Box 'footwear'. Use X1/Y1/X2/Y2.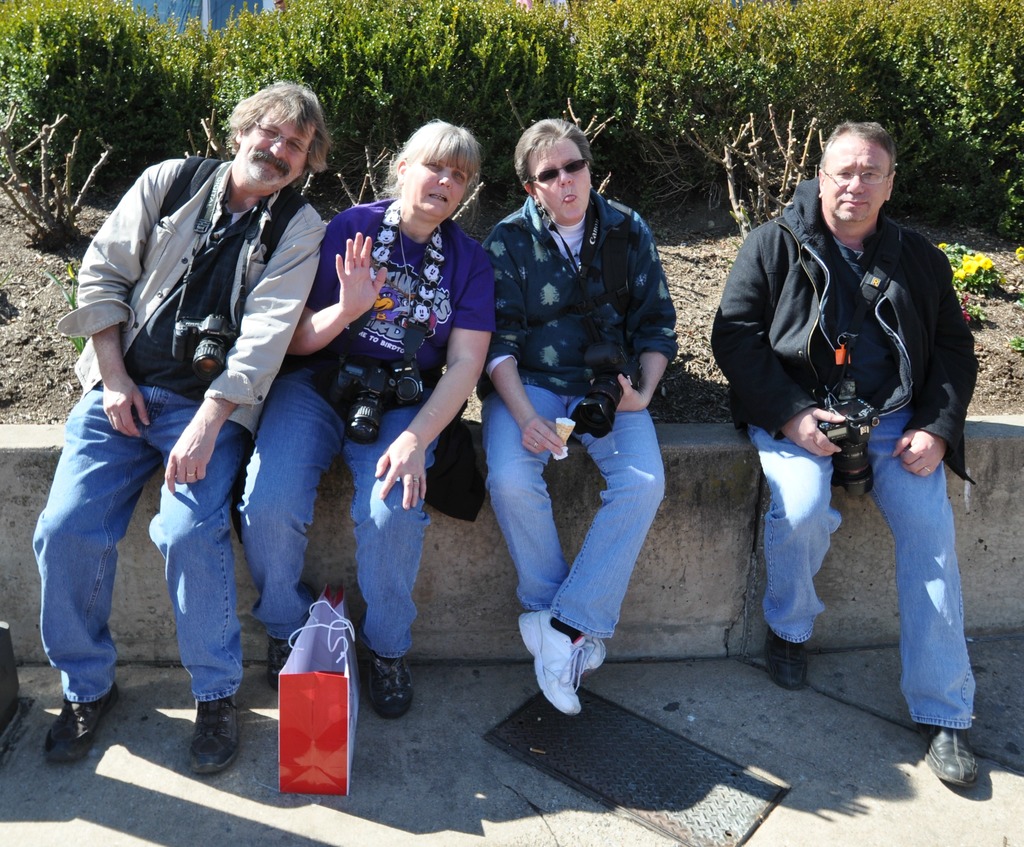
764/629/804/687.
